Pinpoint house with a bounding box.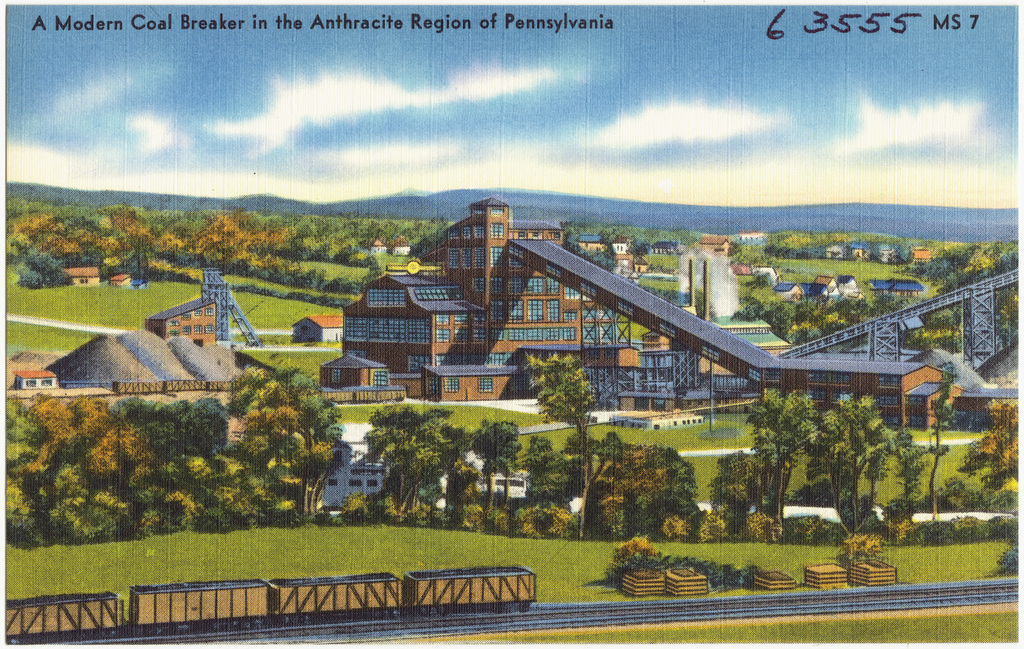
328:222:745:433.
